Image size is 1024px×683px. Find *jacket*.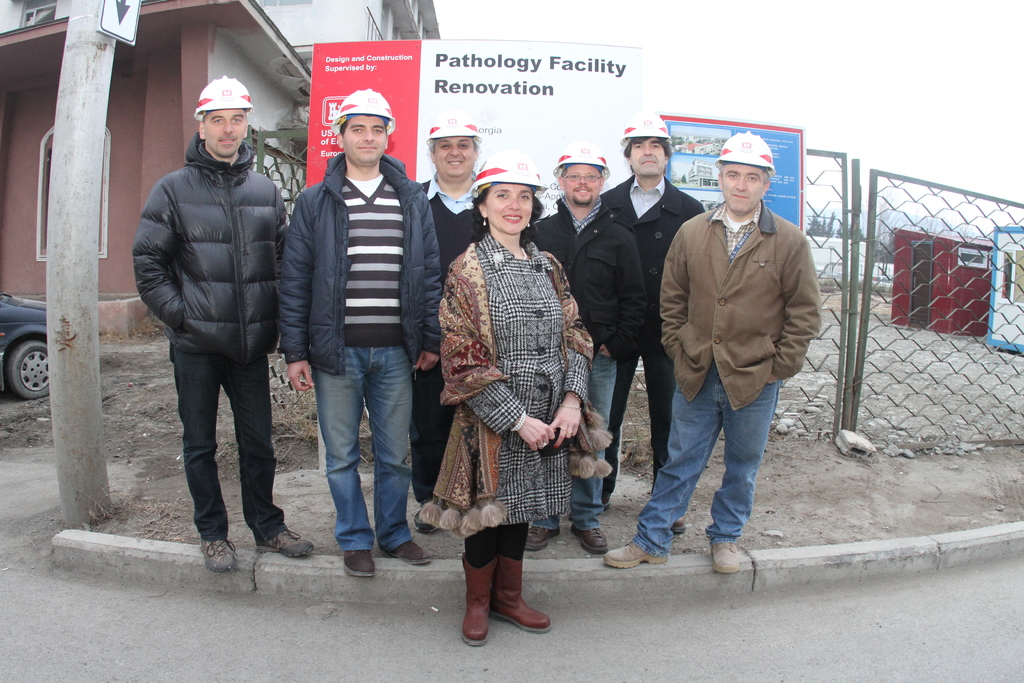
pyautogui.locateOnScreen(140, 91, 290, 377).
